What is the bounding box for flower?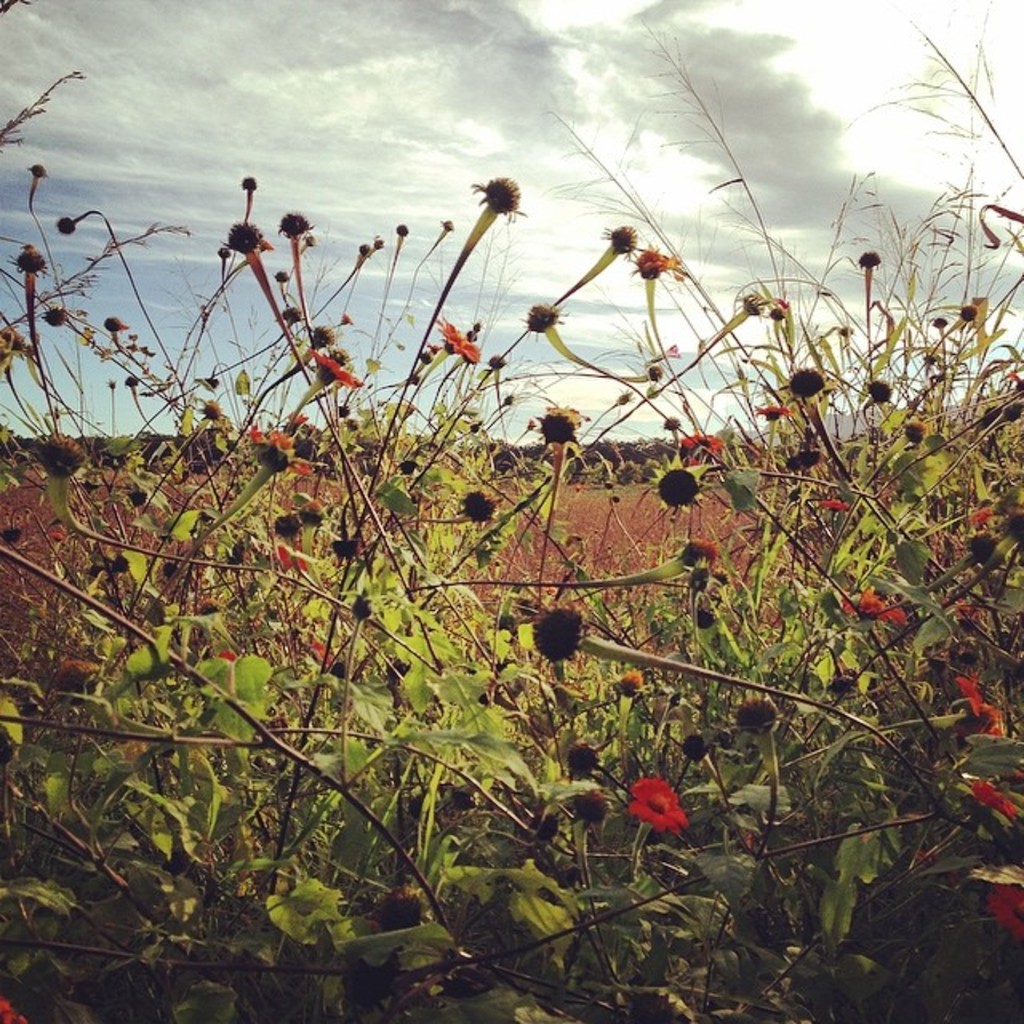
box=[374, 893, 421, 934].
